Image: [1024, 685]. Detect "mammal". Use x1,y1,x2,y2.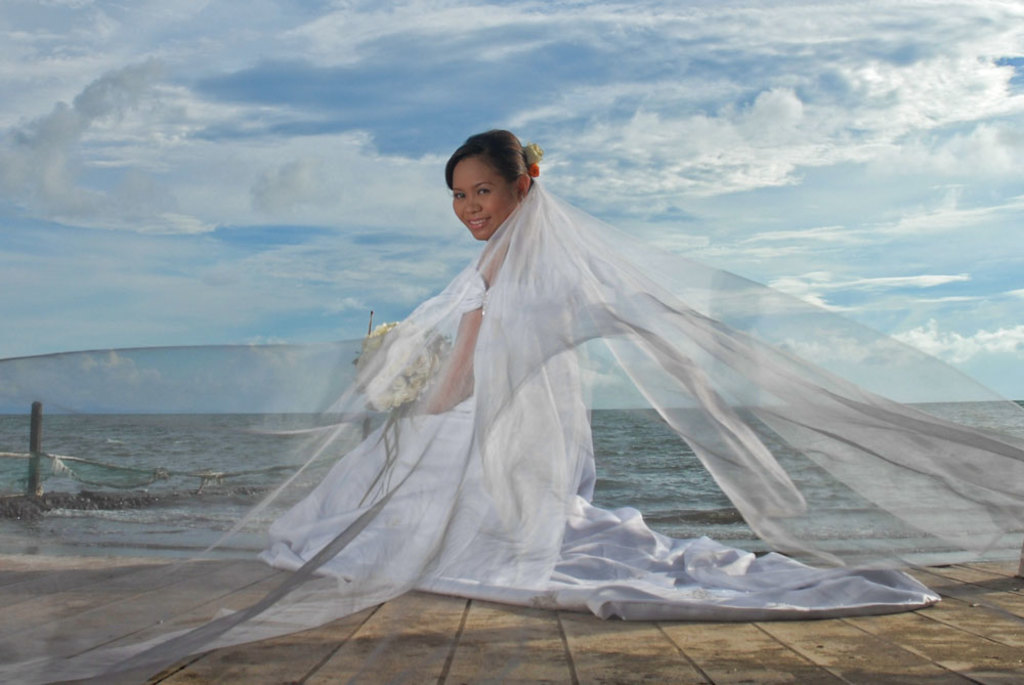
252,123,974,605.
